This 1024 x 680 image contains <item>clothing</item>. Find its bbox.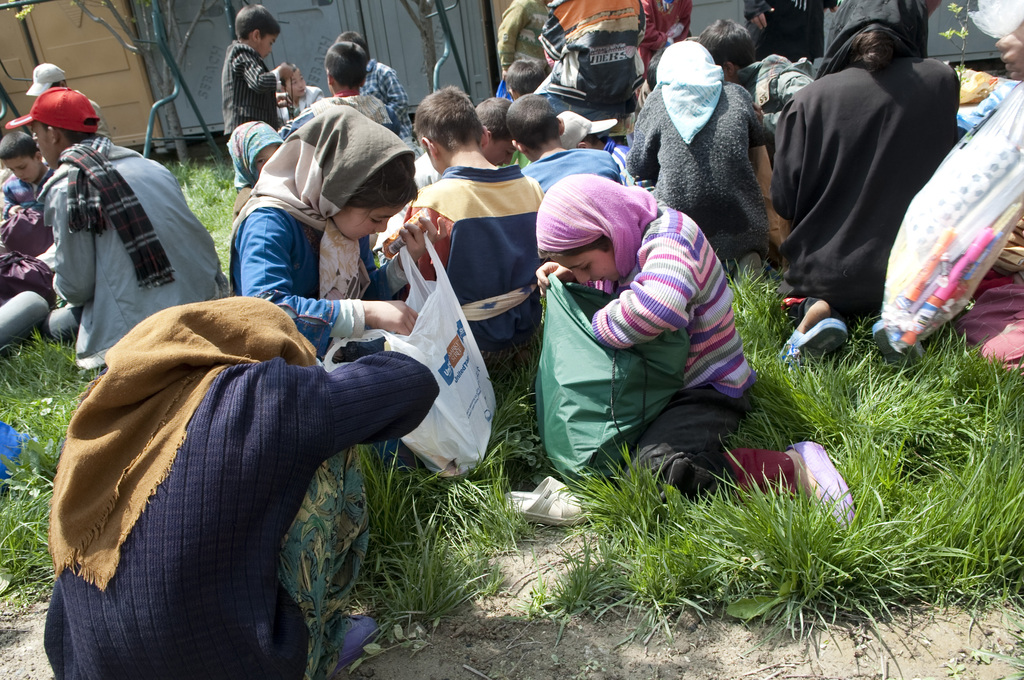
[left=218, top=35, right=278, bottom=153].
